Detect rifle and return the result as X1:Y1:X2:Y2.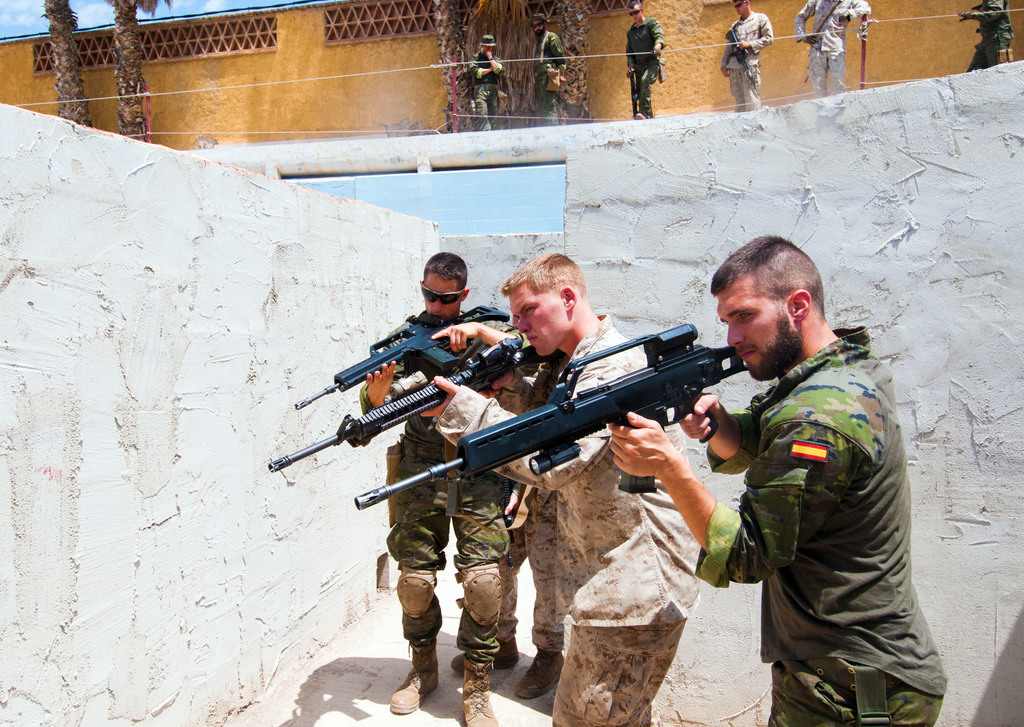
628:67:636:118.
